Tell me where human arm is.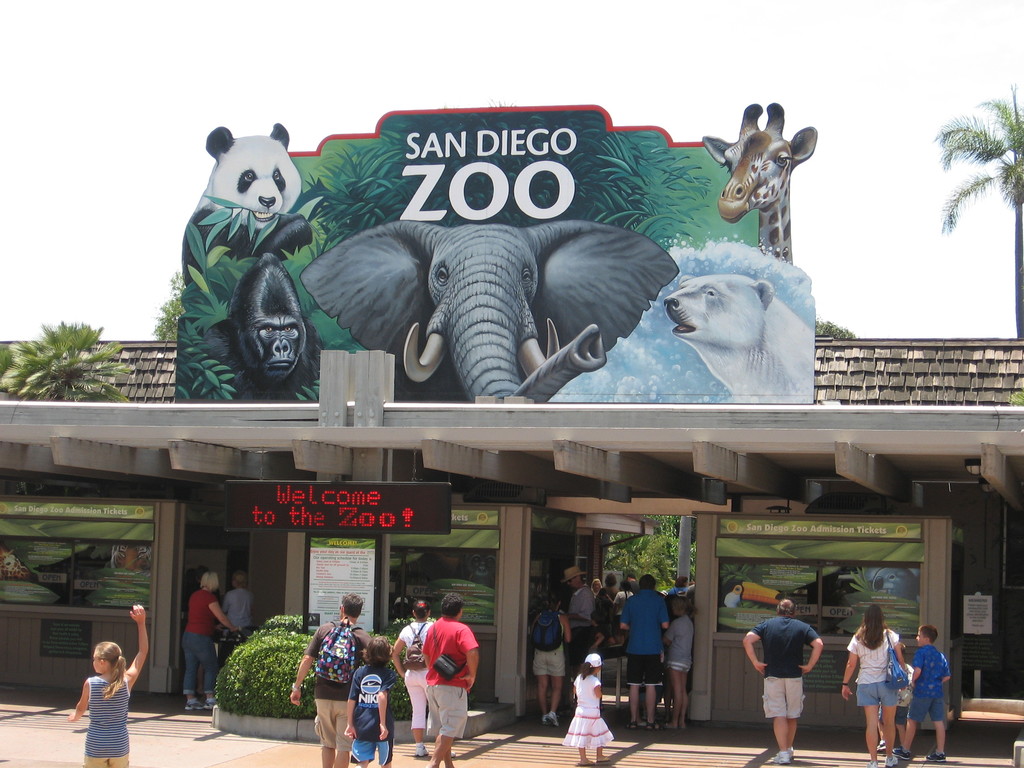
human arm is at [x1=570, y1=591, x2=594, y2=619].
